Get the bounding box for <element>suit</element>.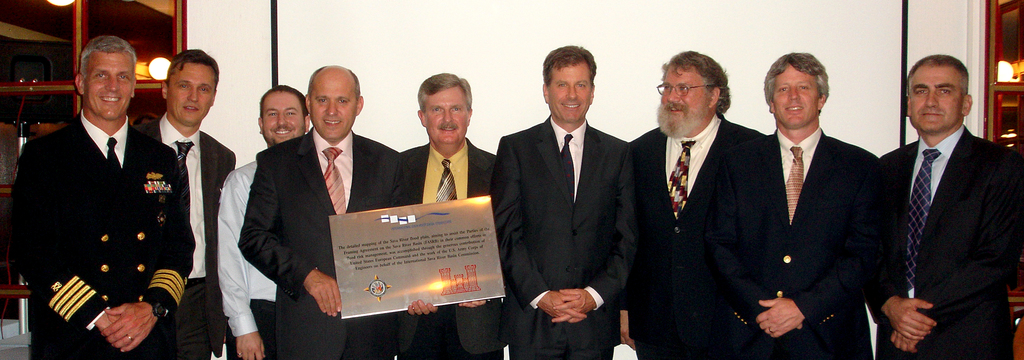
region(138, 113, 240, 359).
